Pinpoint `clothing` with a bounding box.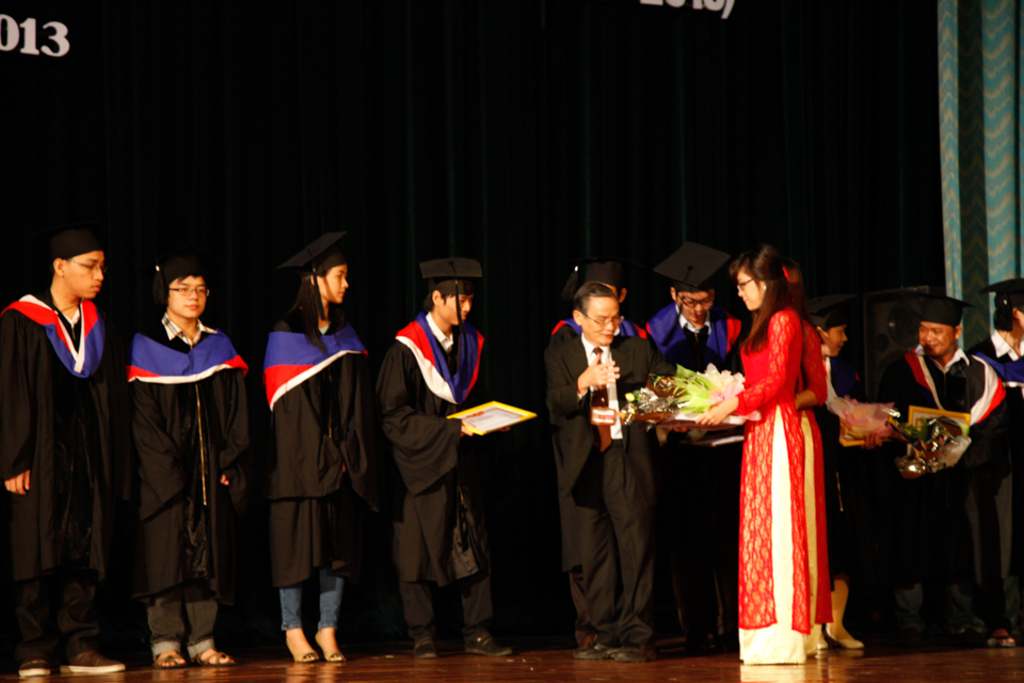
left=5, top=282, right=113, bottom=615.
